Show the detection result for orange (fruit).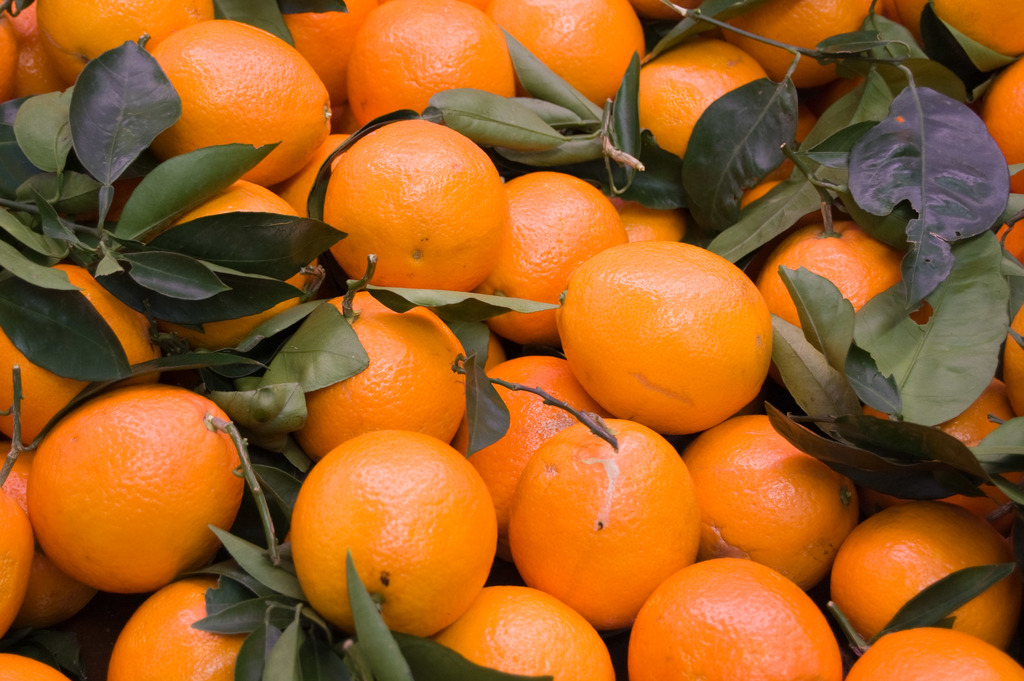
crop(291, 288, 456, 460).
